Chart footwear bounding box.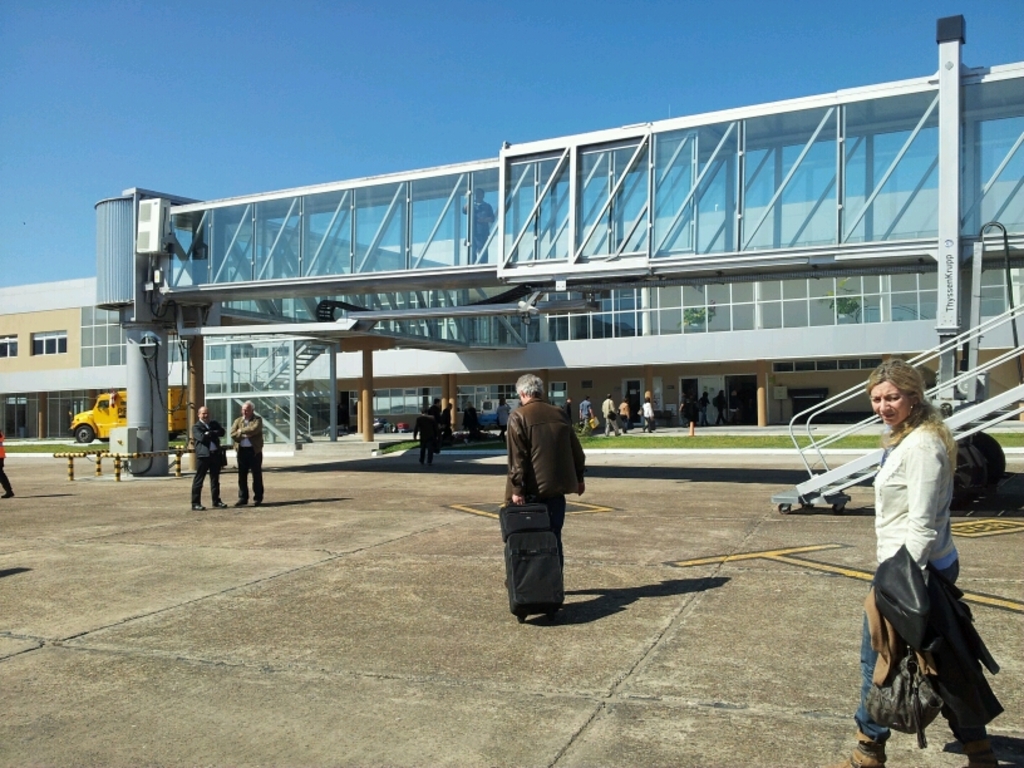
Charted: <region>819, 728, 888, 767</region>.
